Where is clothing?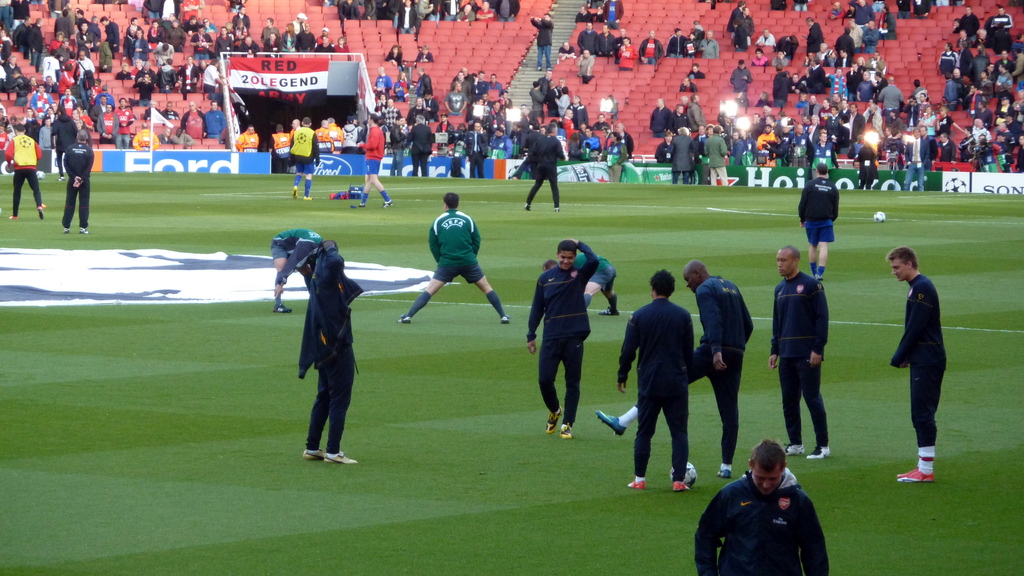
(688,464,834,575).
